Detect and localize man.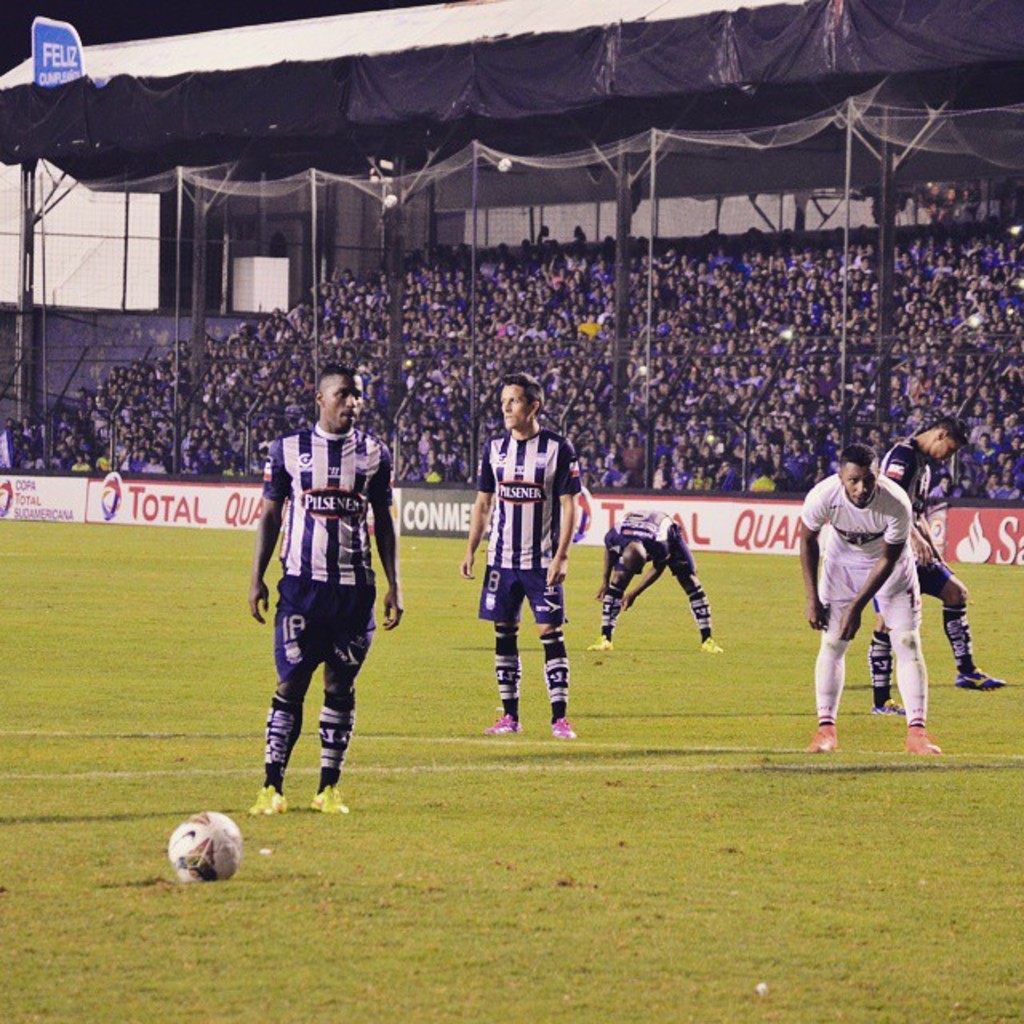
Localized at [x1=582, y1=501, x2=718, y2=656].
